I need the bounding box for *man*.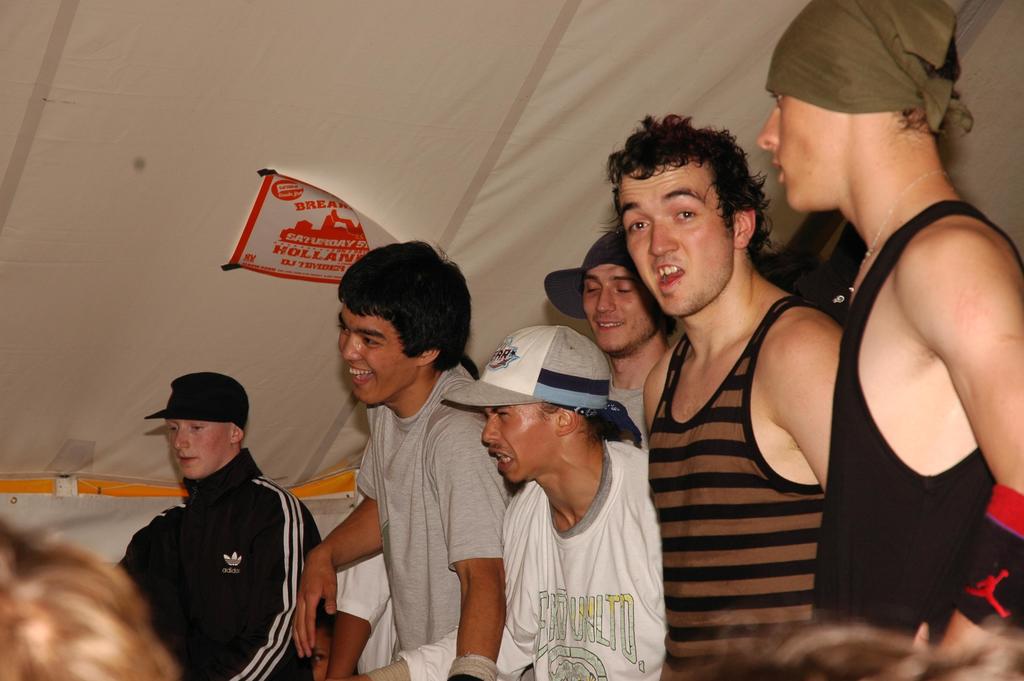
Here it is: Rect(449, 304, 690, 680).
